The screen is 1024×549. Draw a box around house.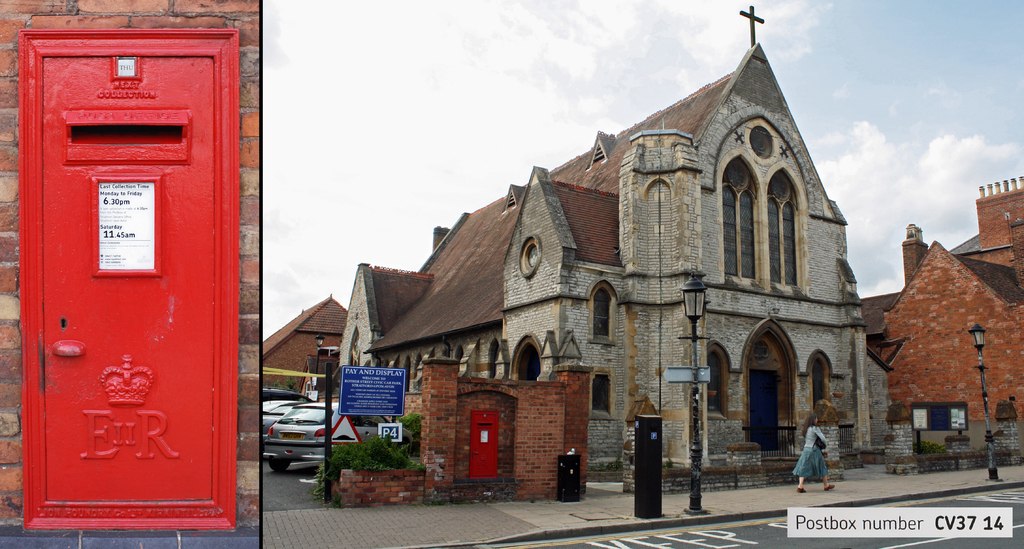
box=[865, 175, 1023, 471].
